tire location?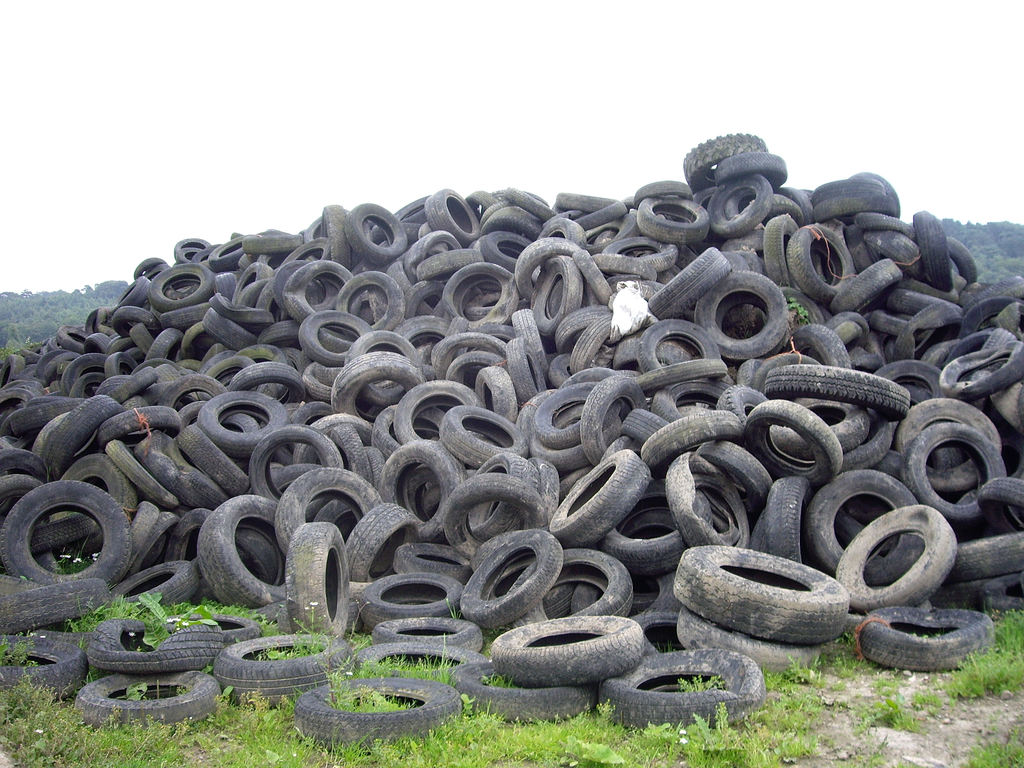
[948,531,1023,576]
